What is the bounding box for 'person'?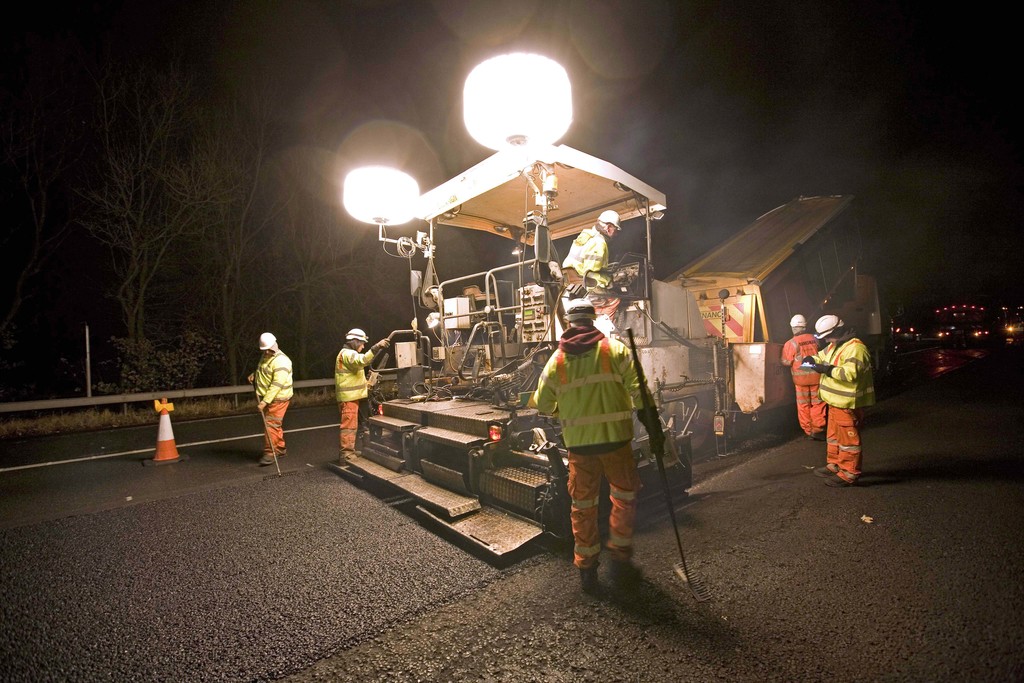
Rect(780, 318, 822, 445).
